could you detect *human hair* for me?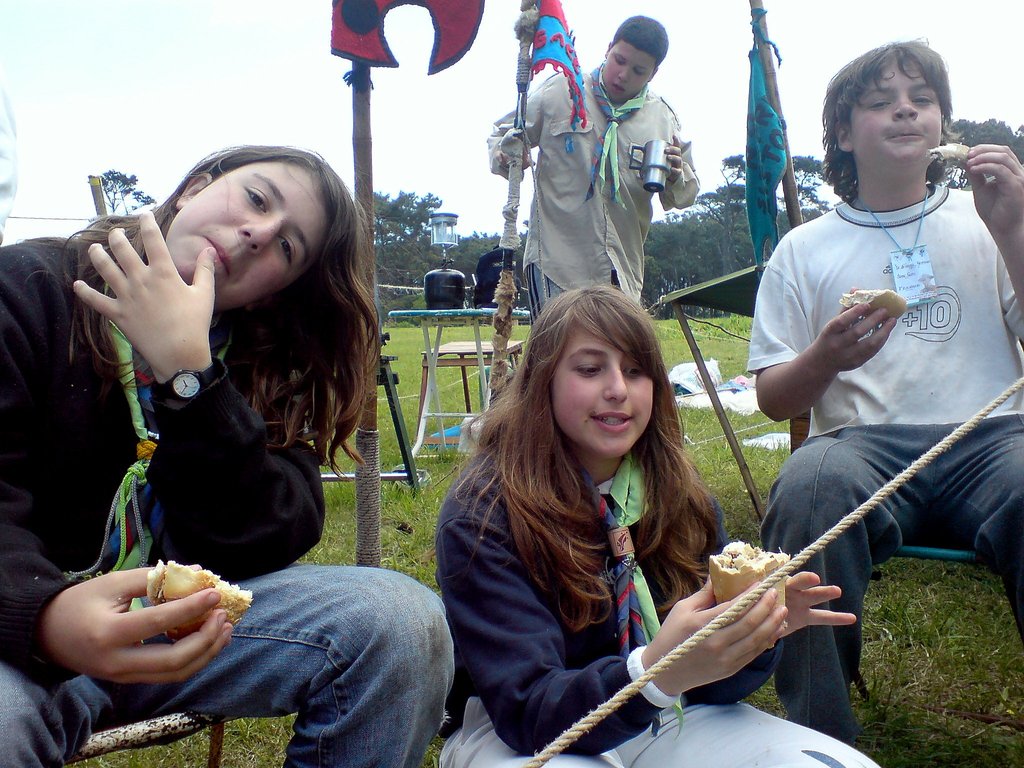
Detection result: BBox(26, 143, 382, 474).
